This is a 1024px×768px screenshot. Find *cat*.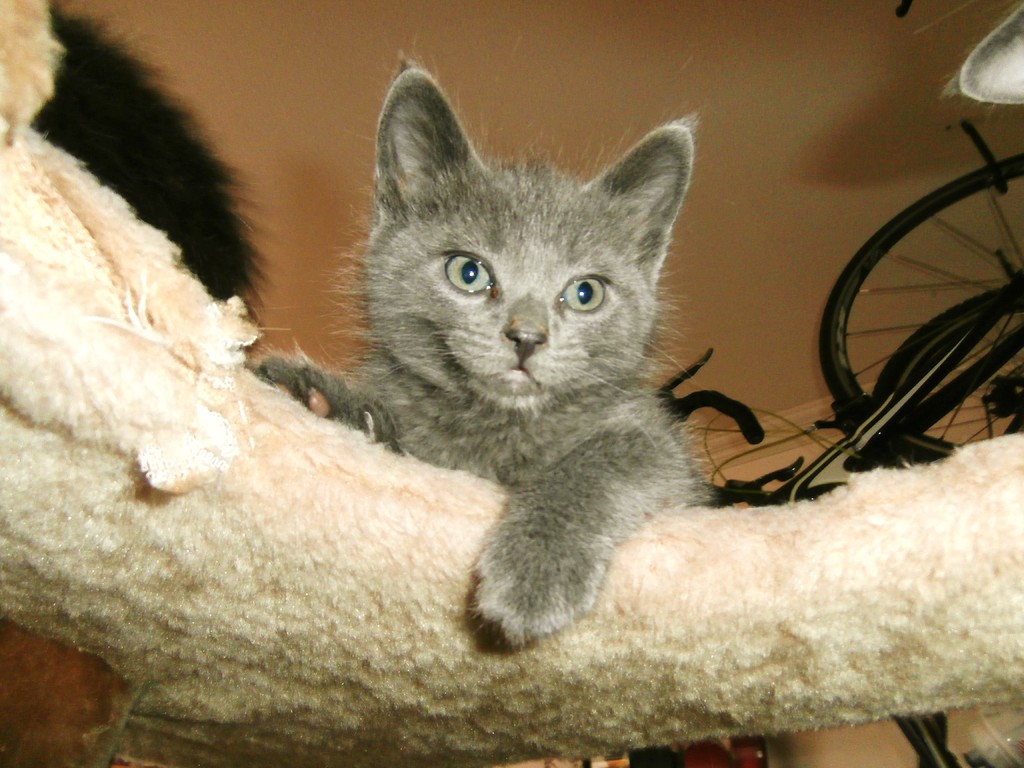
Bounding box: box=[255, 54, 719, 644].
